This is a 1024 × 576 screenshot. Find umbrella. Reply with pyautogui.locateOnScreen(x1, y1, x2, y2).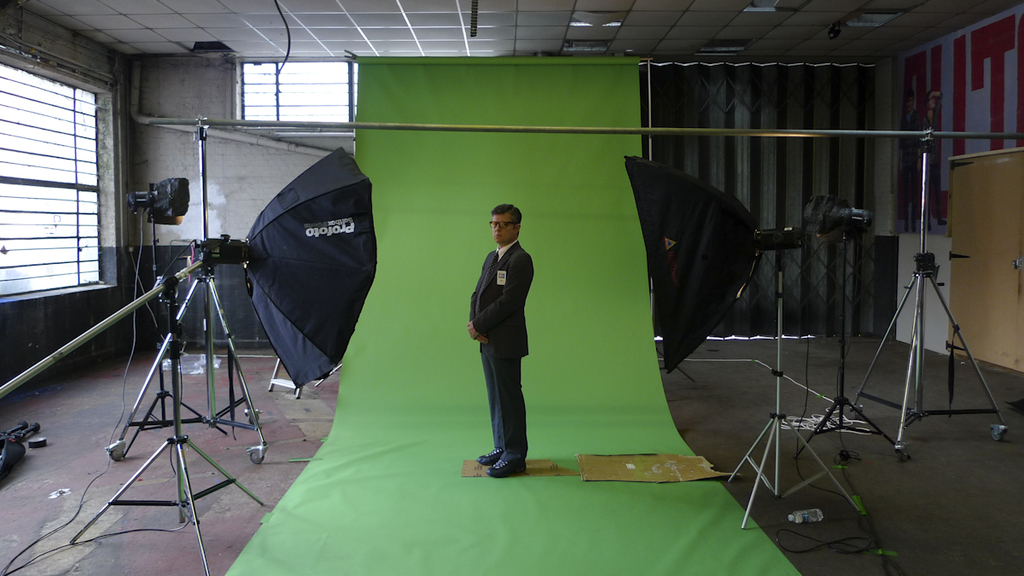
pyautogui.locateOnScreen(247, 144, 382, 391).
